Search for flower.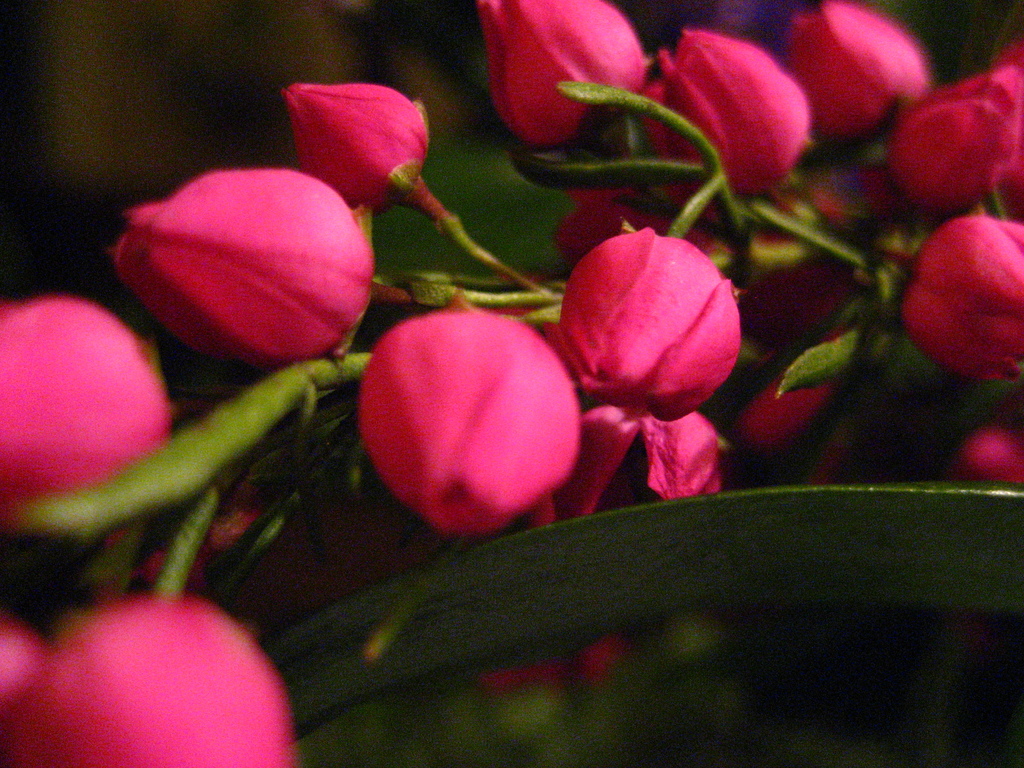
Found at <region>469, 0, 652, 144</region>.
